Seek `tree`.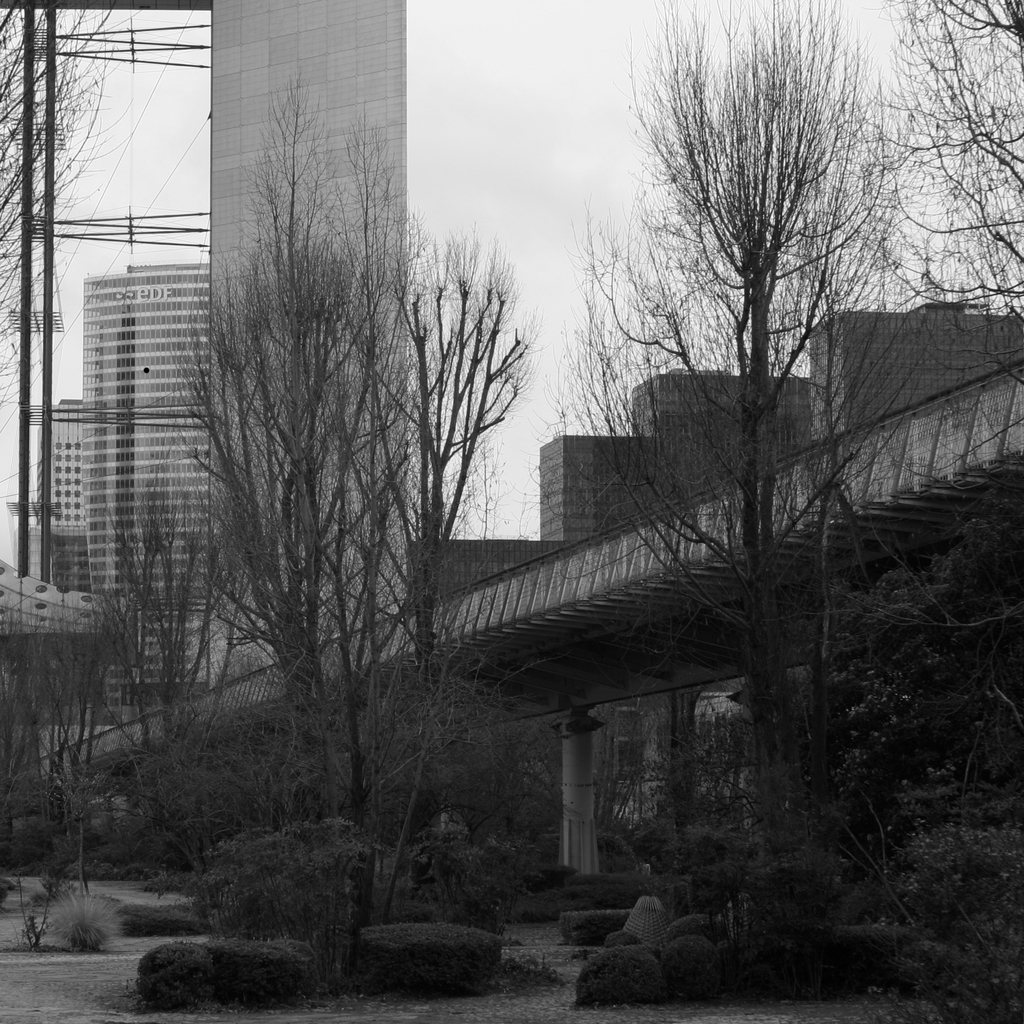
x1=172 y1=66 x2=534 y2=953.
